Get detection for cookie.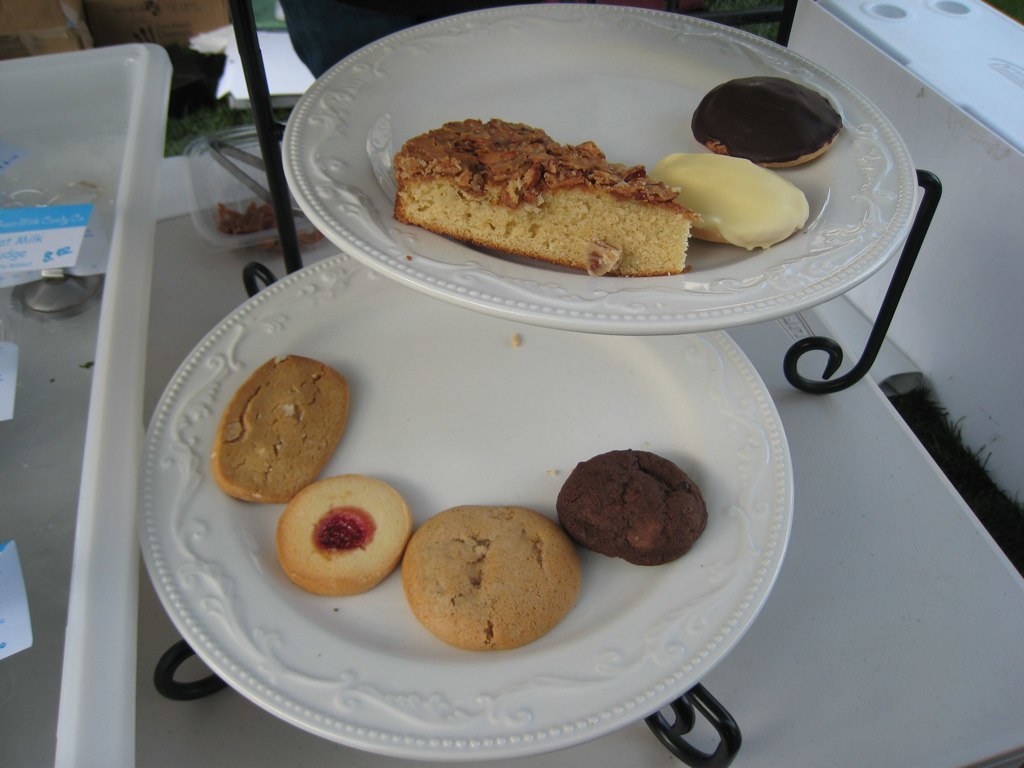
Detection: Rect(689, 72, 849, 167).
